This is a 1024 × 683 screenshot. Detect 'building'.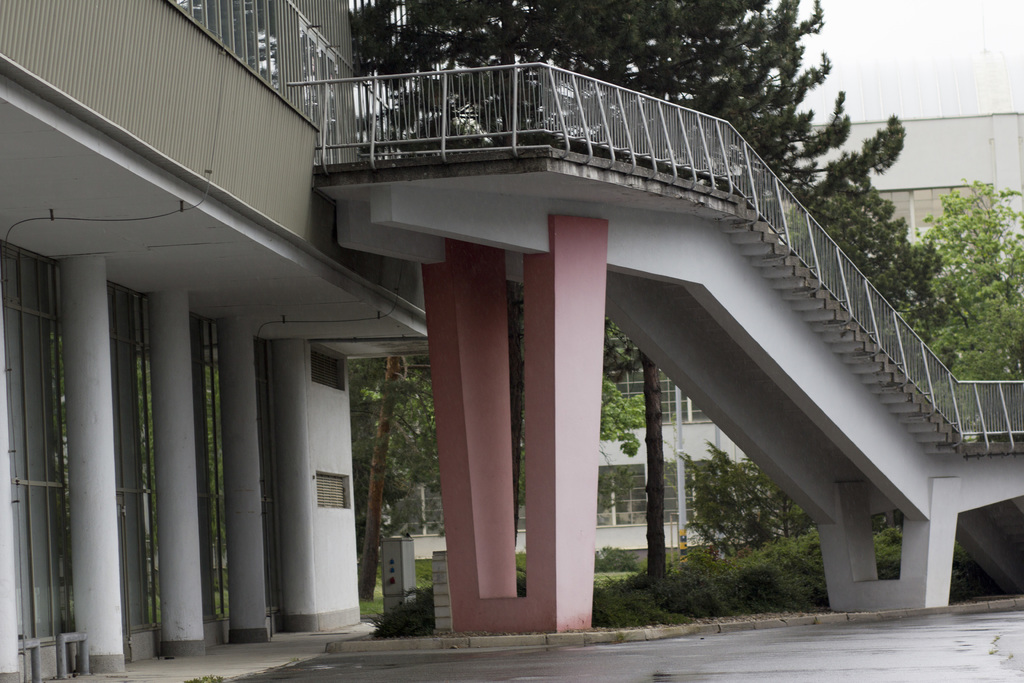
x1=0, y1=0, x2=433, y2=682.
